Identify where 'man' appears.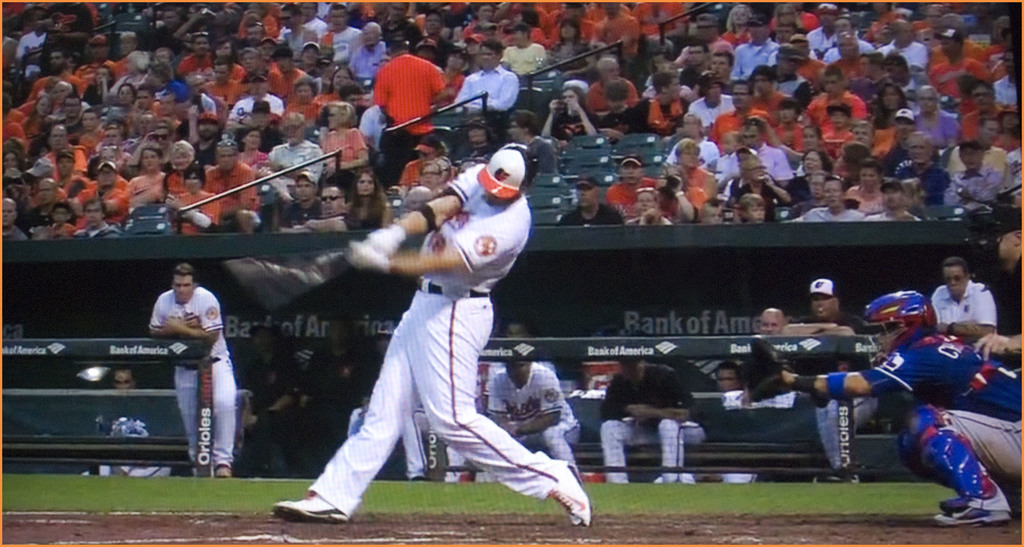
Appears at region(270, 44, 297, 101).
